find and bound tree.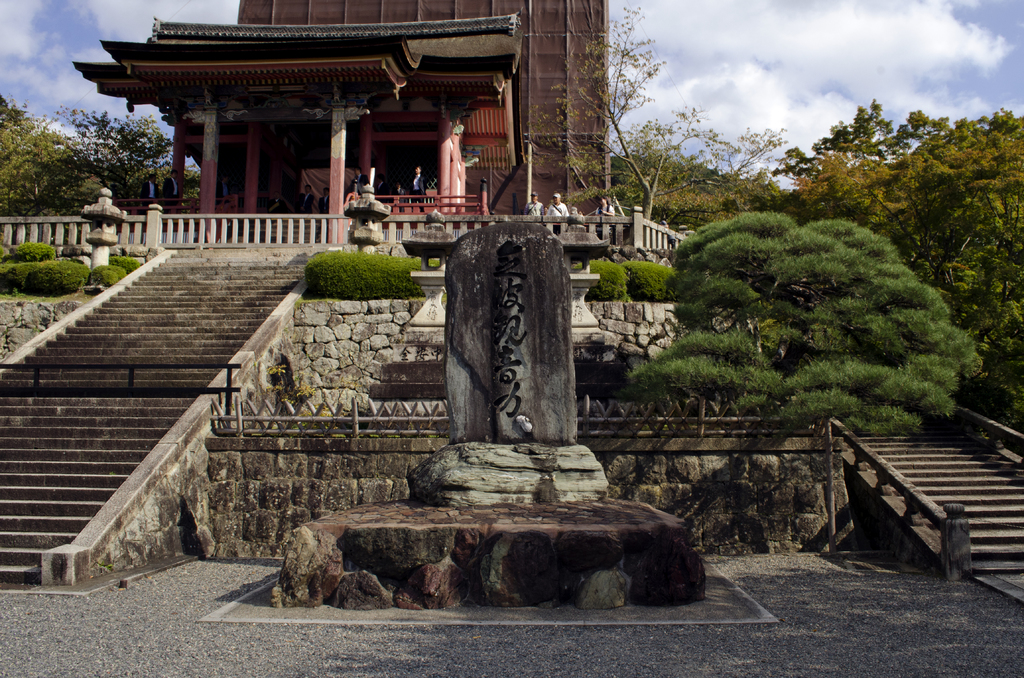
Bound: {"left": 0, "top": 92, "right": 39, "bottom": 147}.
